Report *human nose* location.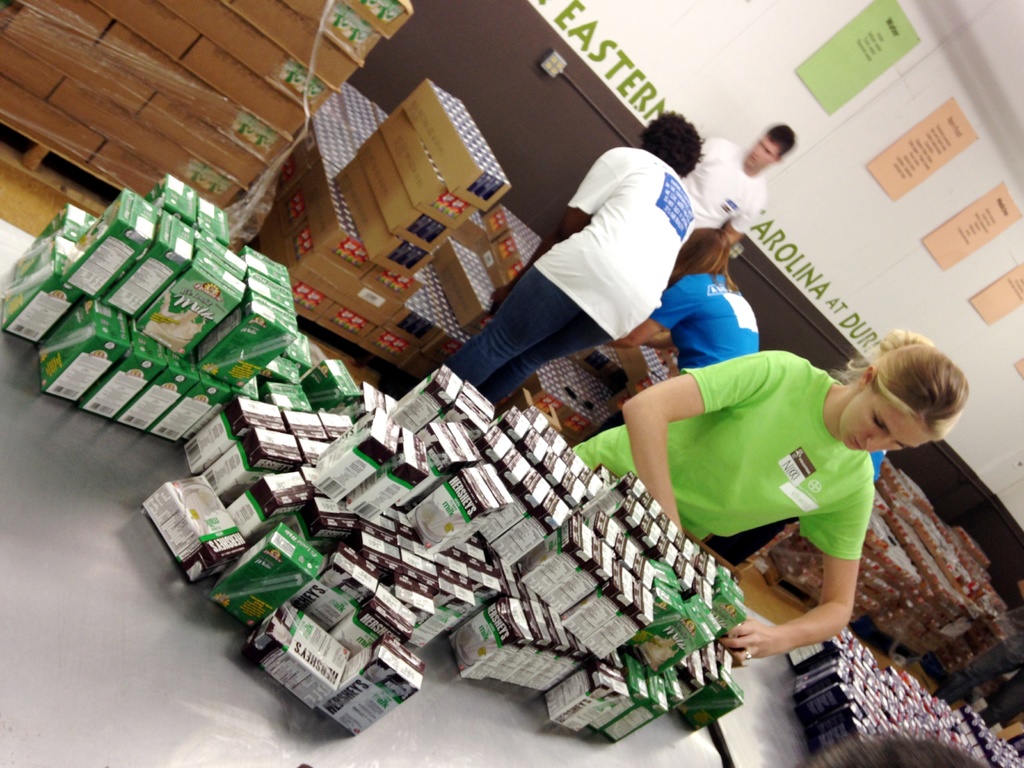
Report: (866,438,888,450).
